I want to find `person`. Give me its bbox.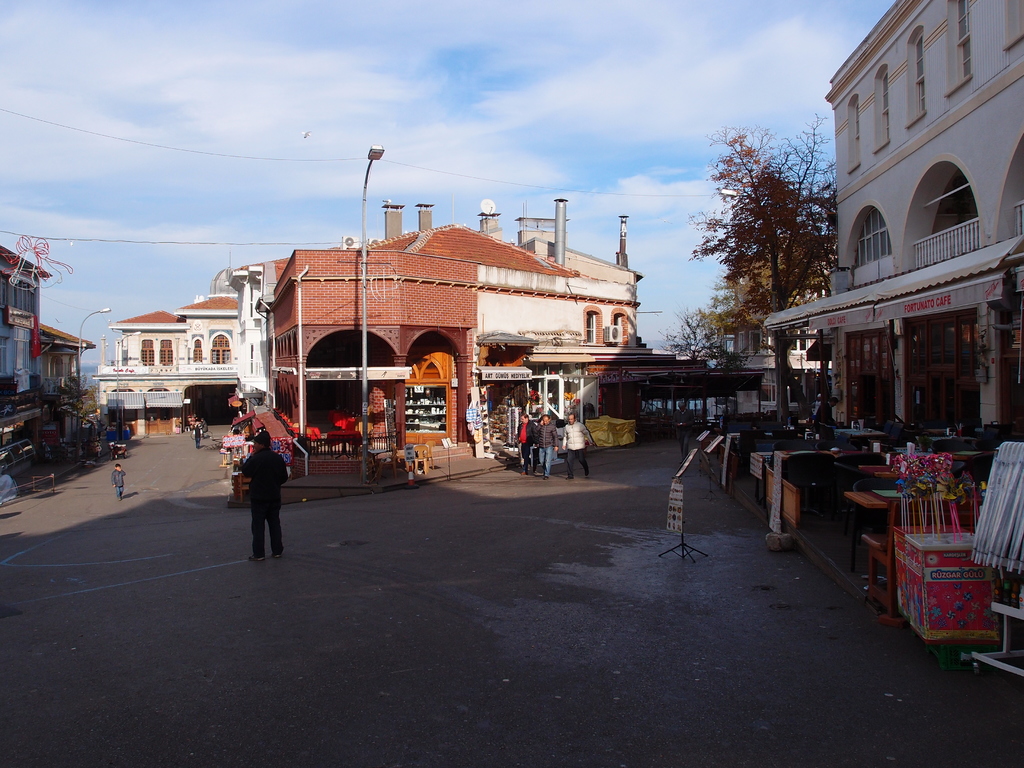
box(815, 397, 842, 449).
